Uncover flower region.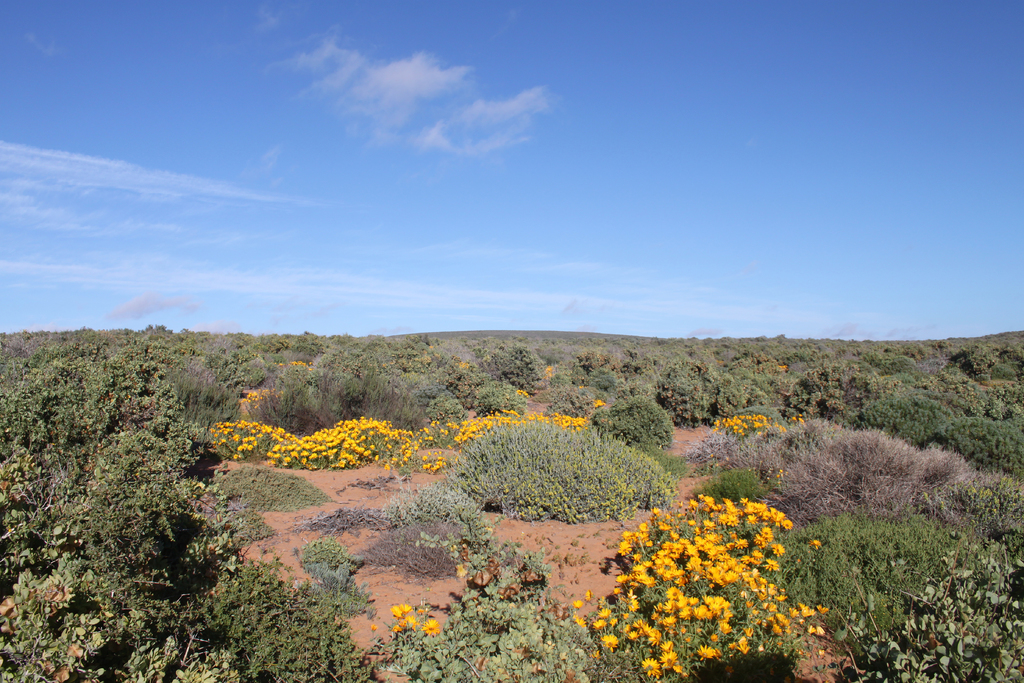
Uncovered: locate(806, 621, 819, 635).
